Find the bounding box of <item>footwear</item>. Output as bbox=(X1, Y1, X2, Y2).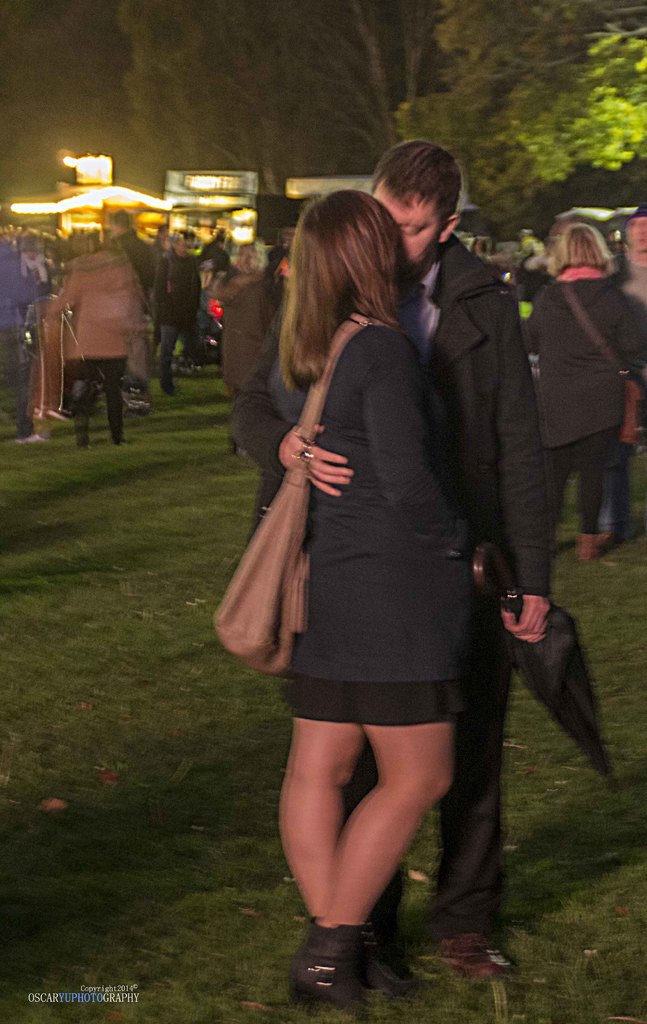
bbox=(152, 362, 180, 399).
